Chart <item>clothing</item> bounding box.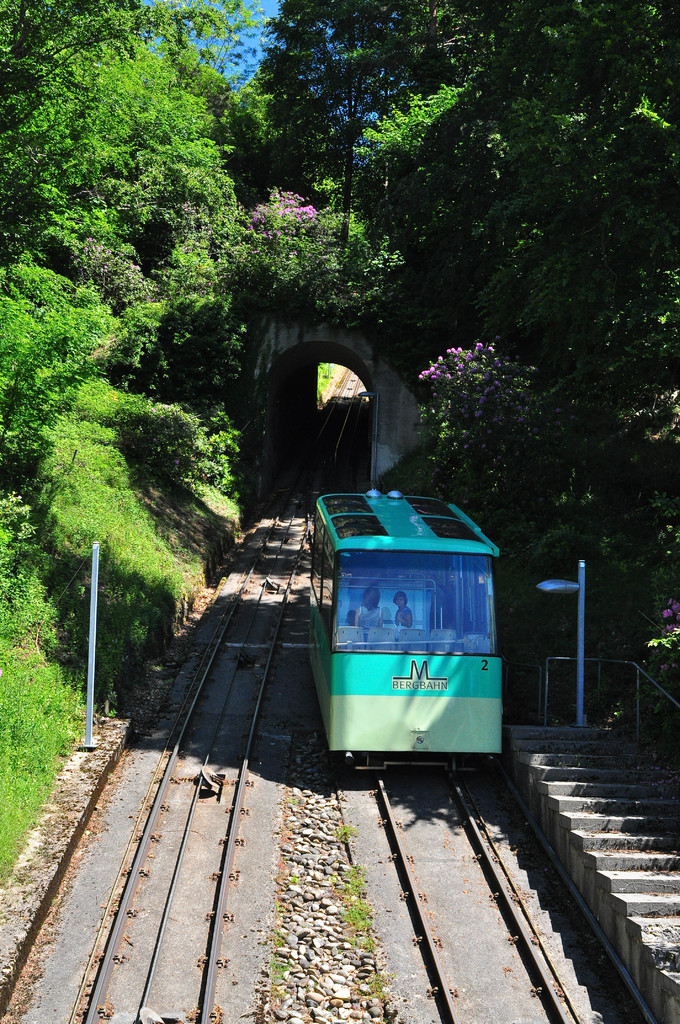
Charted: Rect(396, 602, 411, 627).
